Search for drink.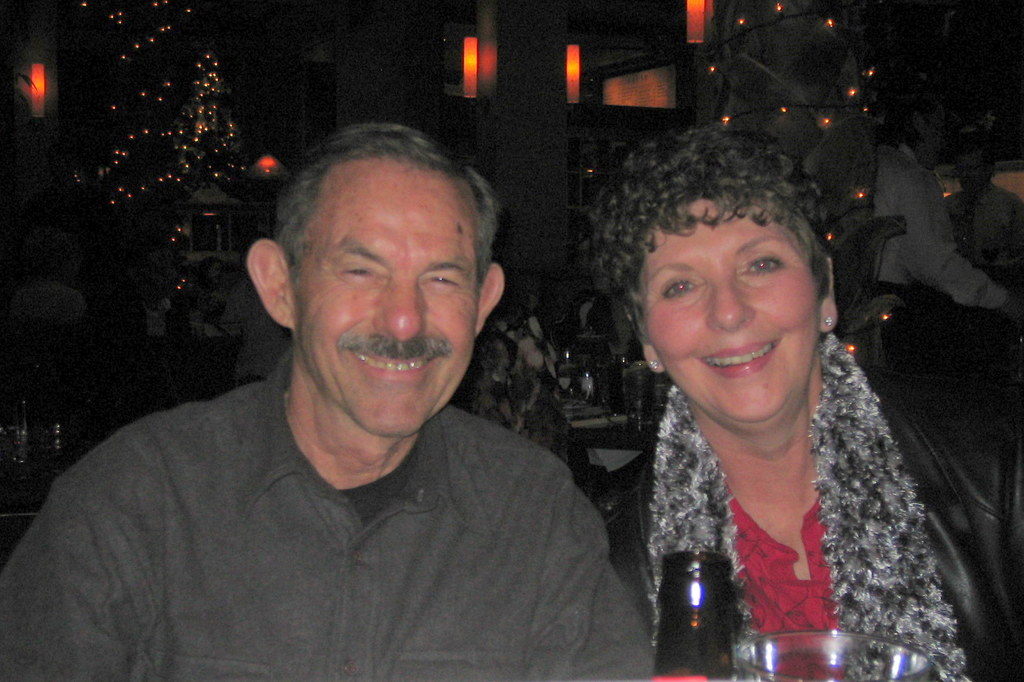
Found at Rect(641, 559, 740, 681).
